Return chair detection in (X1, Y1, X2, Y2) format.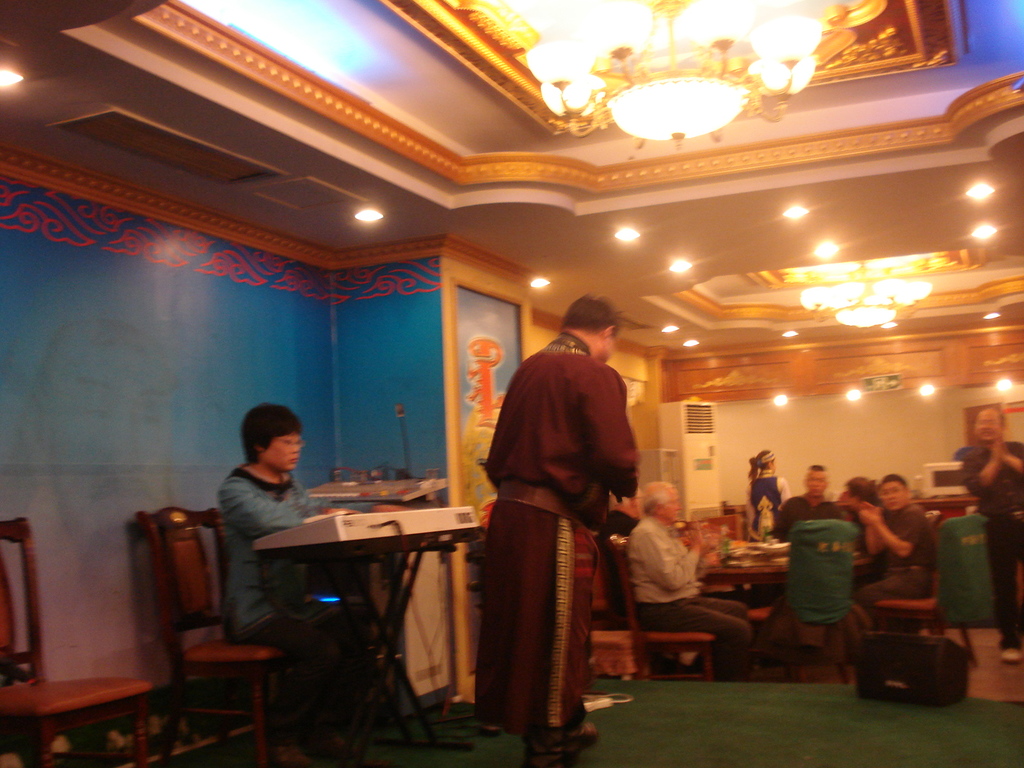
(763, 512, 871, 698).
